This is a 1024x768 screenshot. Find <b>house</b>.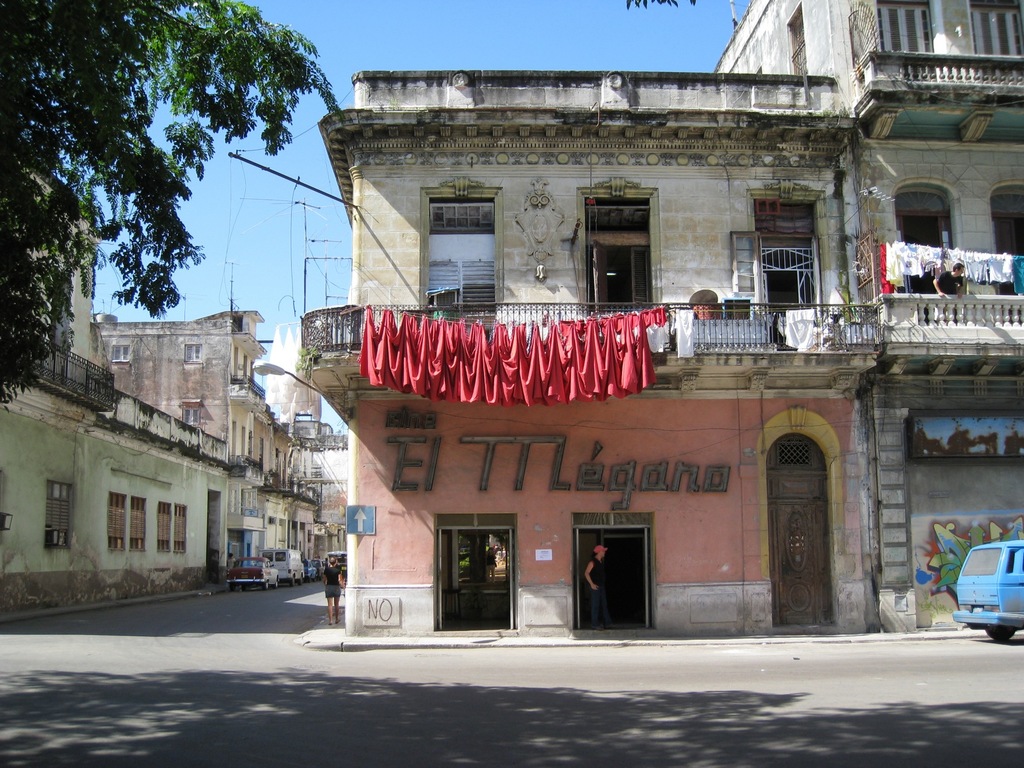
Bounding box: bbox(313, 425, 350, 573).
